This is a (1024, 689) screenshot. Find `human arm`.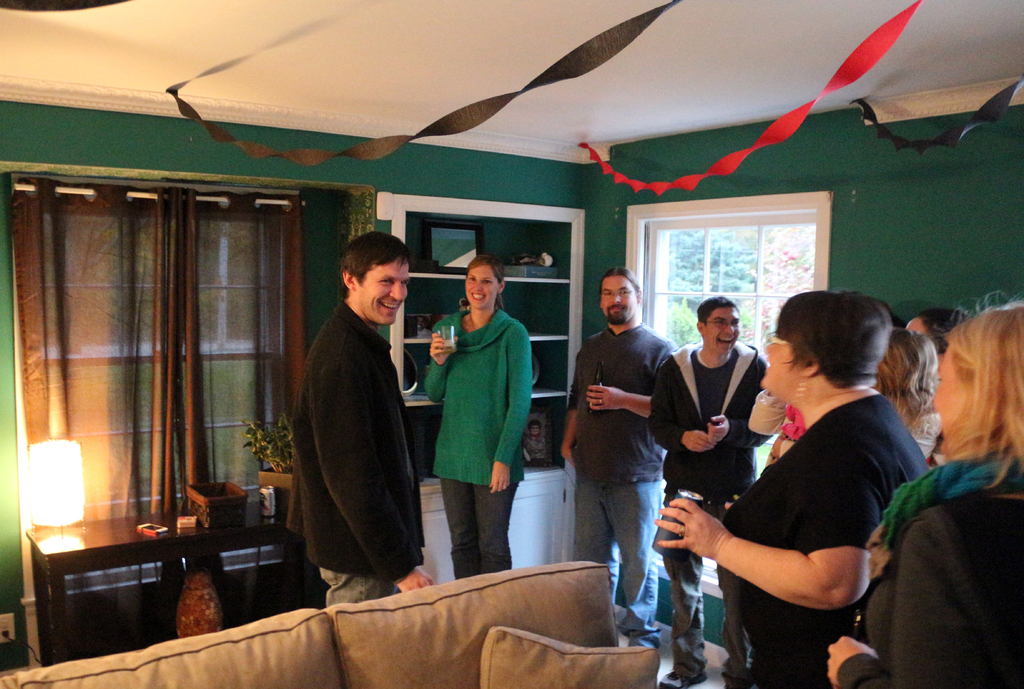
Bounding box: x1=310 y1=328 x2=436 y2=595.
